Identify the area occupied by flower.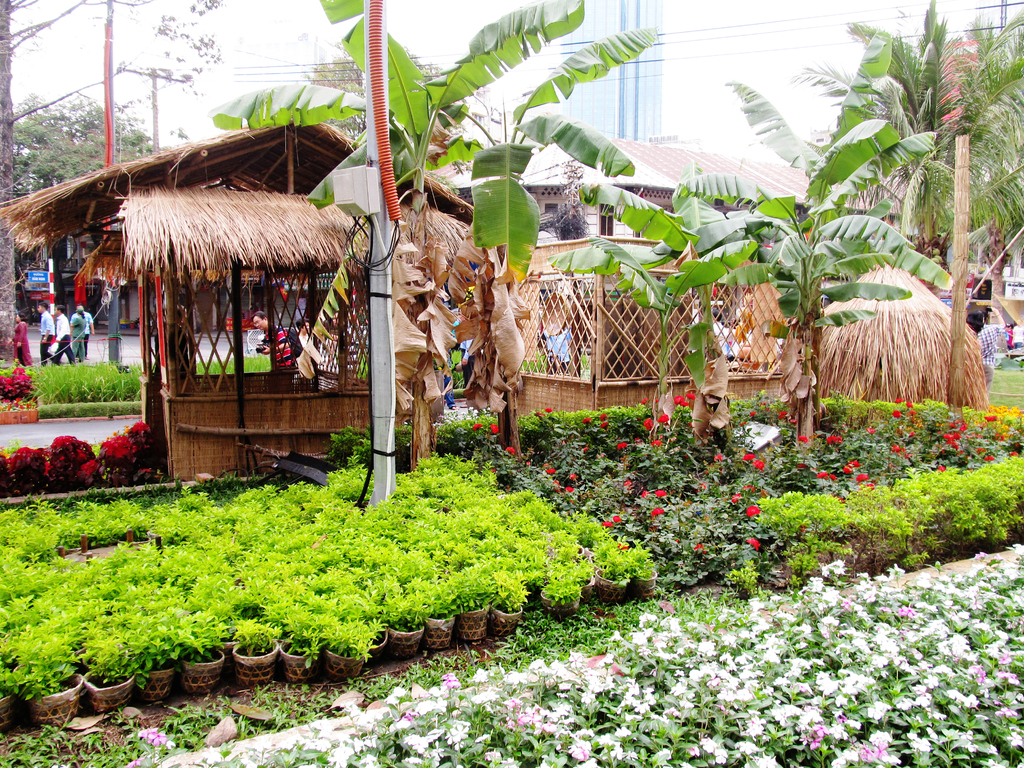
Area: 505/446/517/457.
